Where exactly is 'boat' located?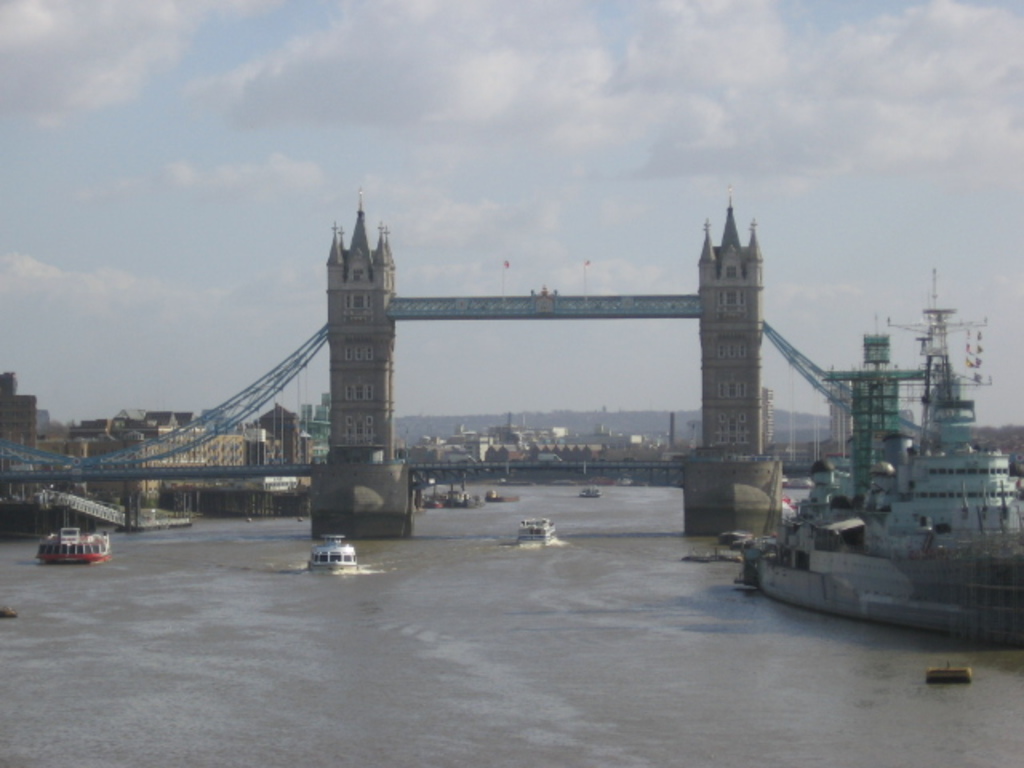
Its bounding box is pyautogui.locateOnScreen(578, 482, 606, 506).
